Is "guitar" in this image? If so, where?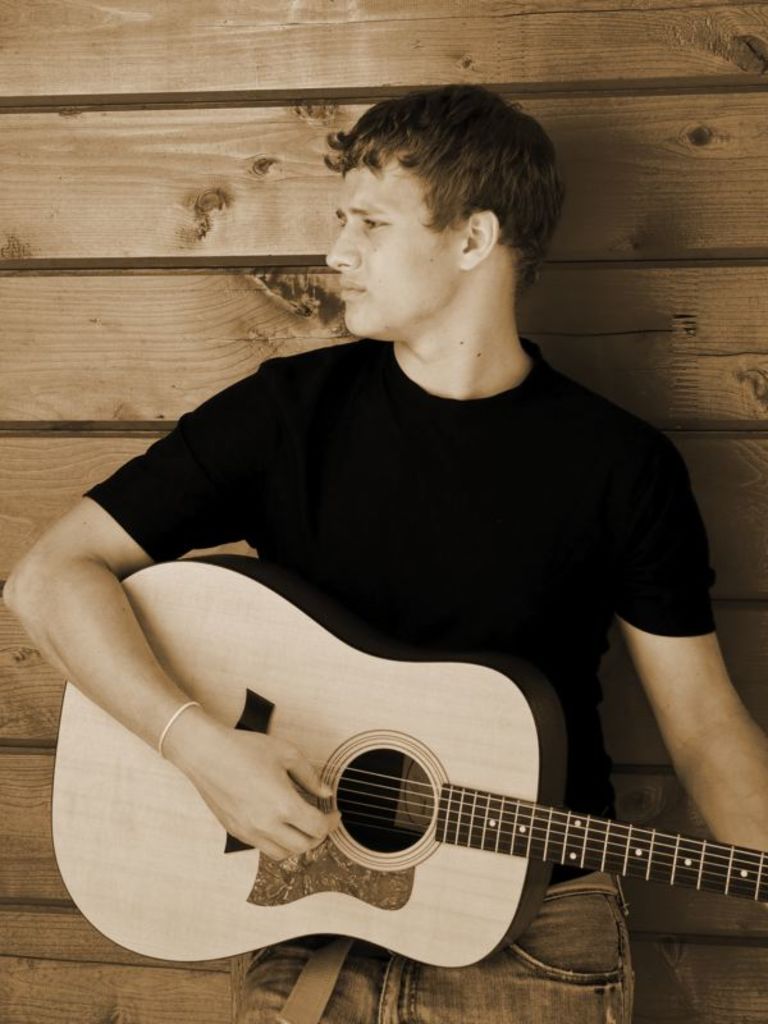
Yes, at bbox=[51, 548, 767, 969].
